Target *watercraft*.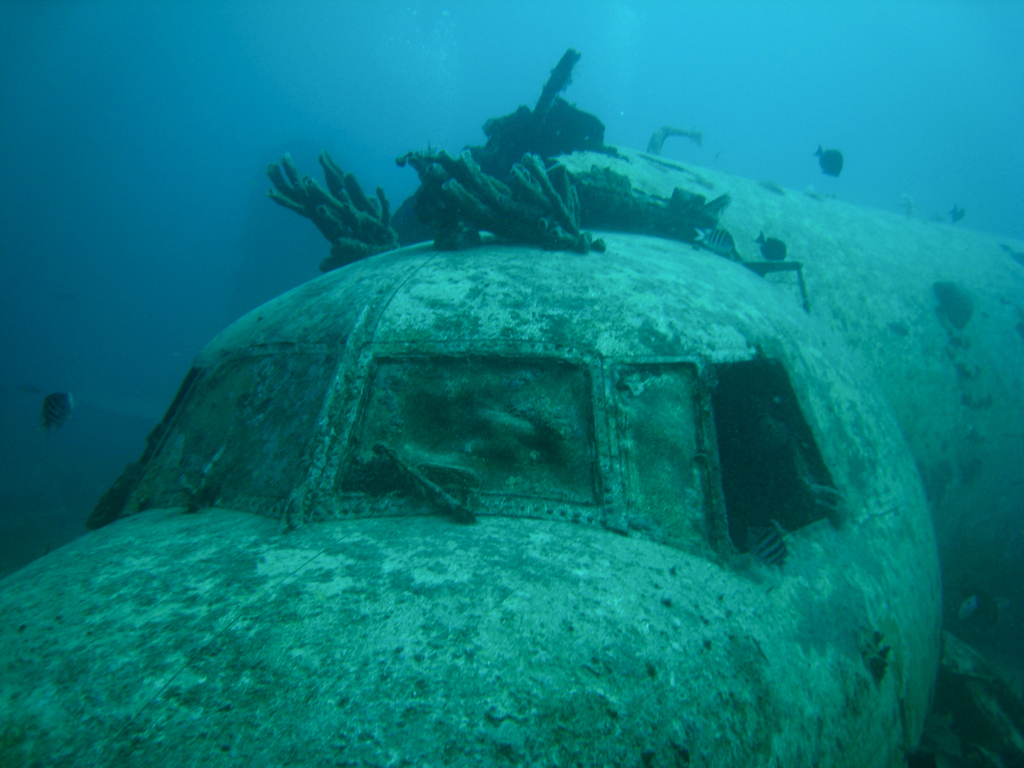
Target region: crop(0, 47, 1023, 767).
